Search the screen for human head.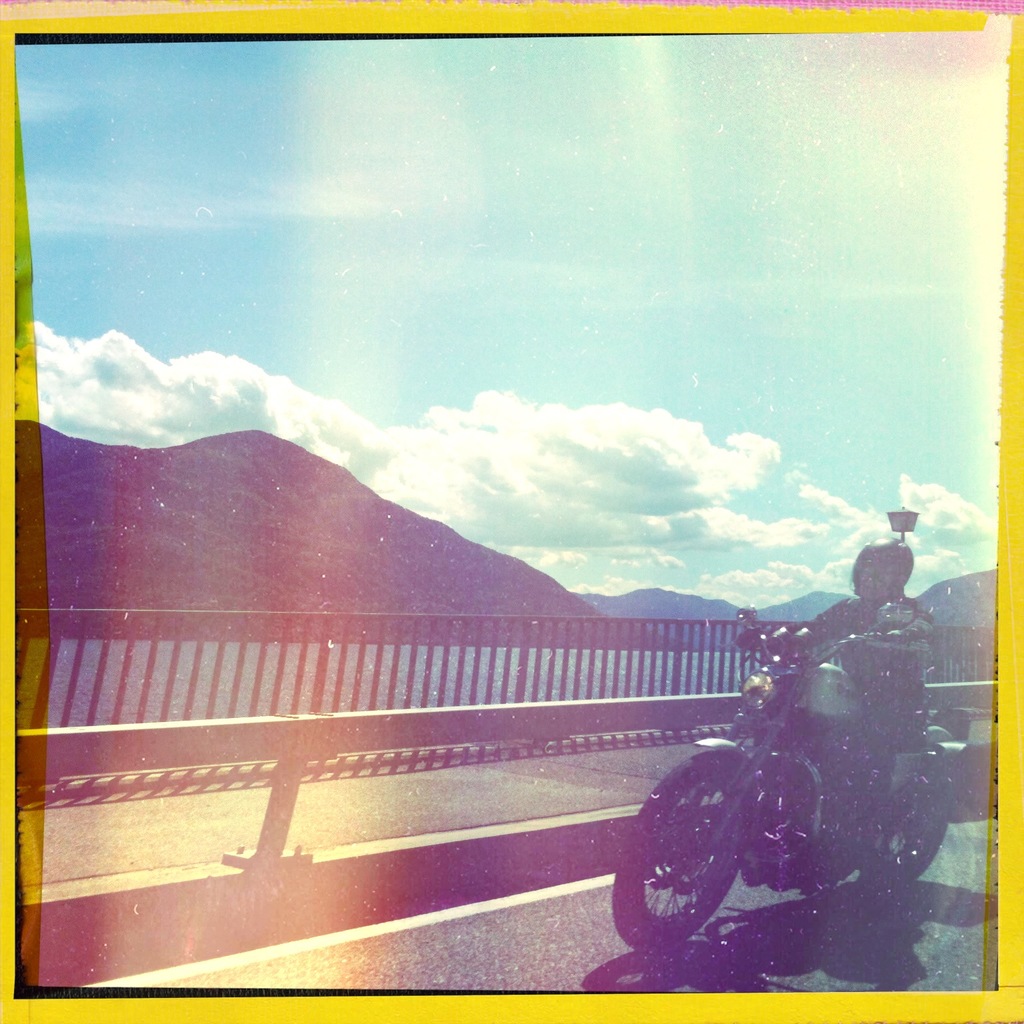
Found at region(858, 556, 897, 610).
